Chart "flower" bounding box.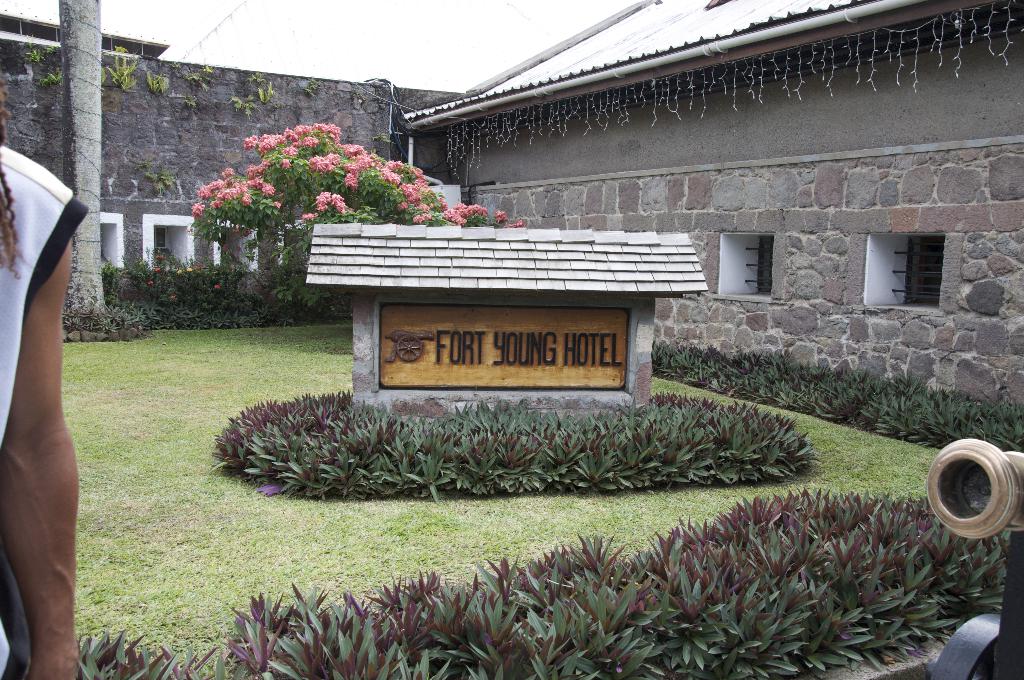
Charted: box=[155, 266, 159, 270].
